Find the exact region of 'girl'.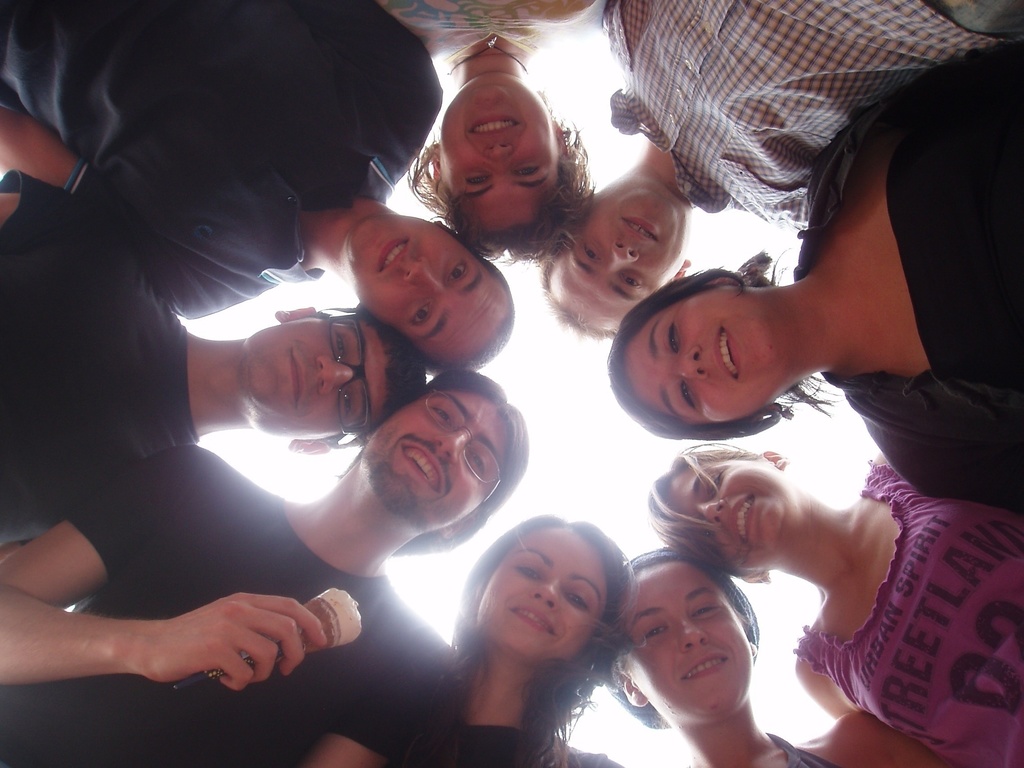
Exact region: region(649, 442, 1023, 767).
